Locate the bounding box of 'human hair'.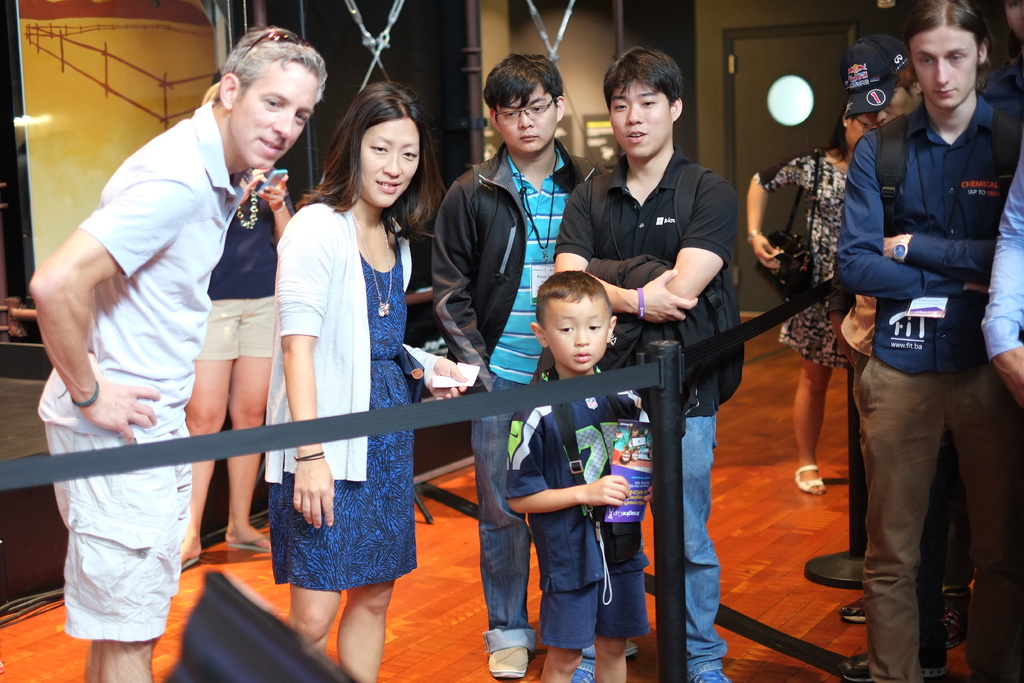
Bounding box: {"left": 322, "top": 79, "right": 435, "bottom": 227}.
